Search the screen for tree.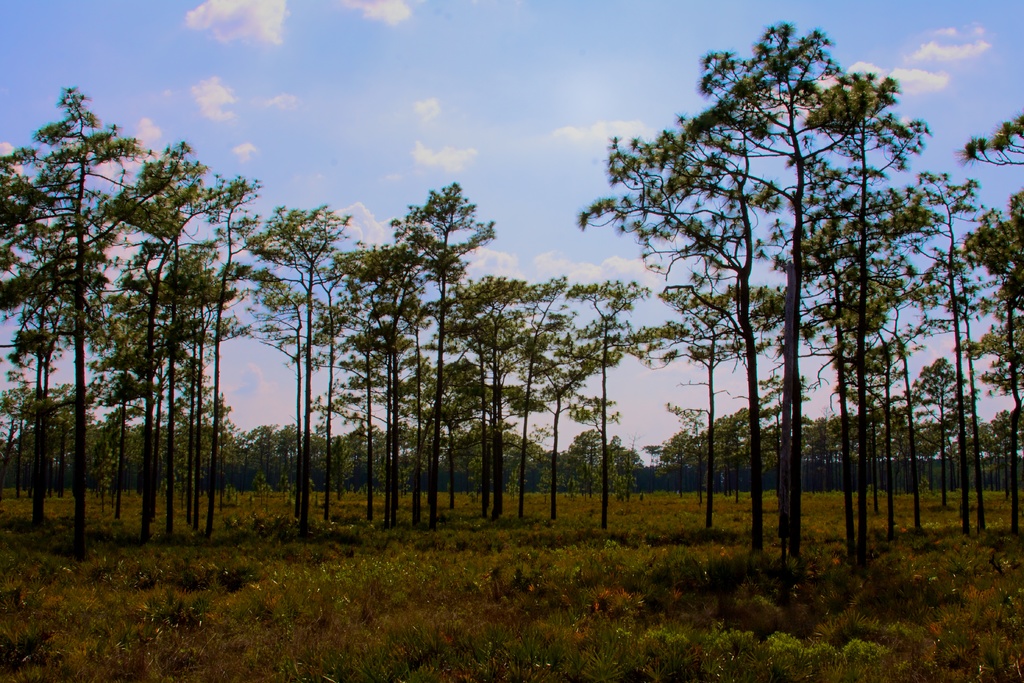
Found at box(548, 273, 657, 529).
